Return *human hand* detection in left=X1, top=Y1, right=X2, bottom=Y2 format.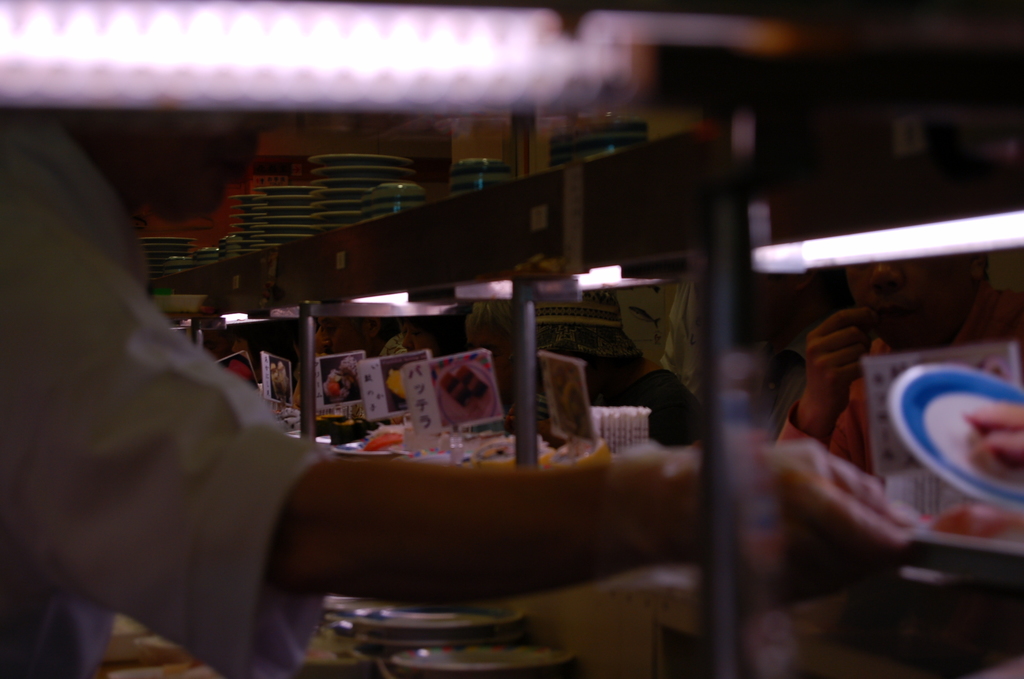
left=703, top=439, right=934, bottom=573.
